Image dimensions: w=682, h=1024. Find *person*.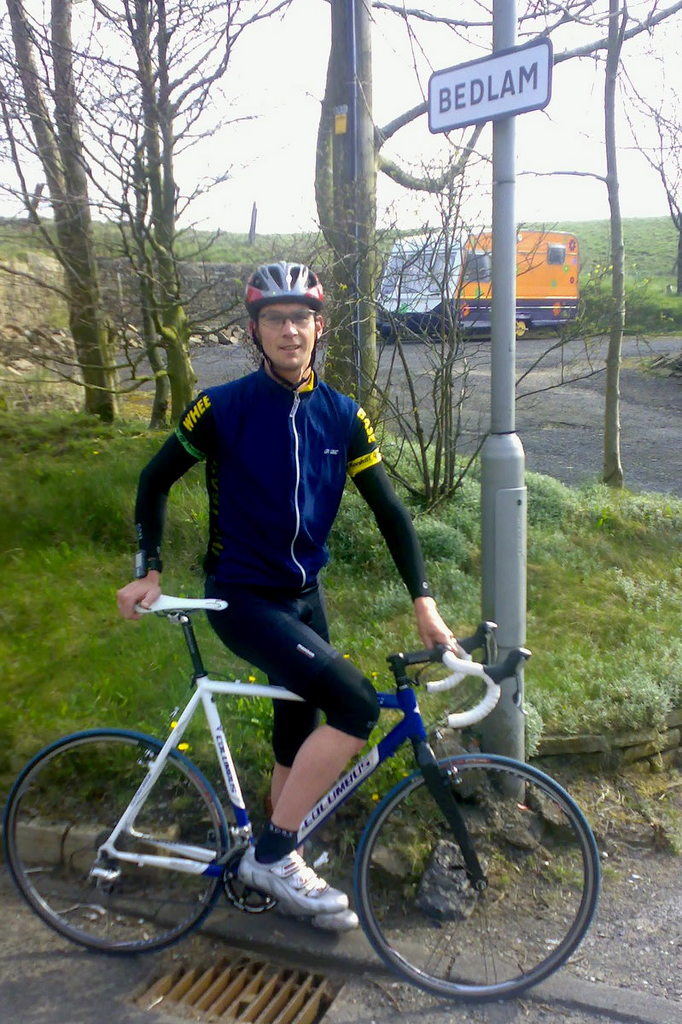
(140,249,440,799).
